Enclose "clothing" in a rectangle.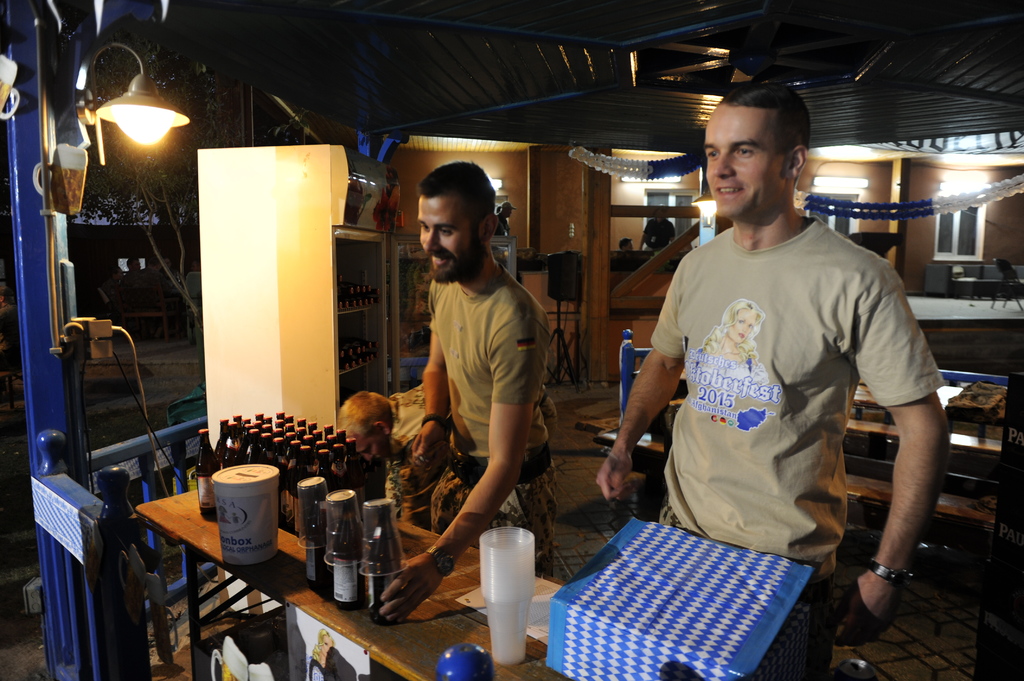
410, 221, 550, 588.
